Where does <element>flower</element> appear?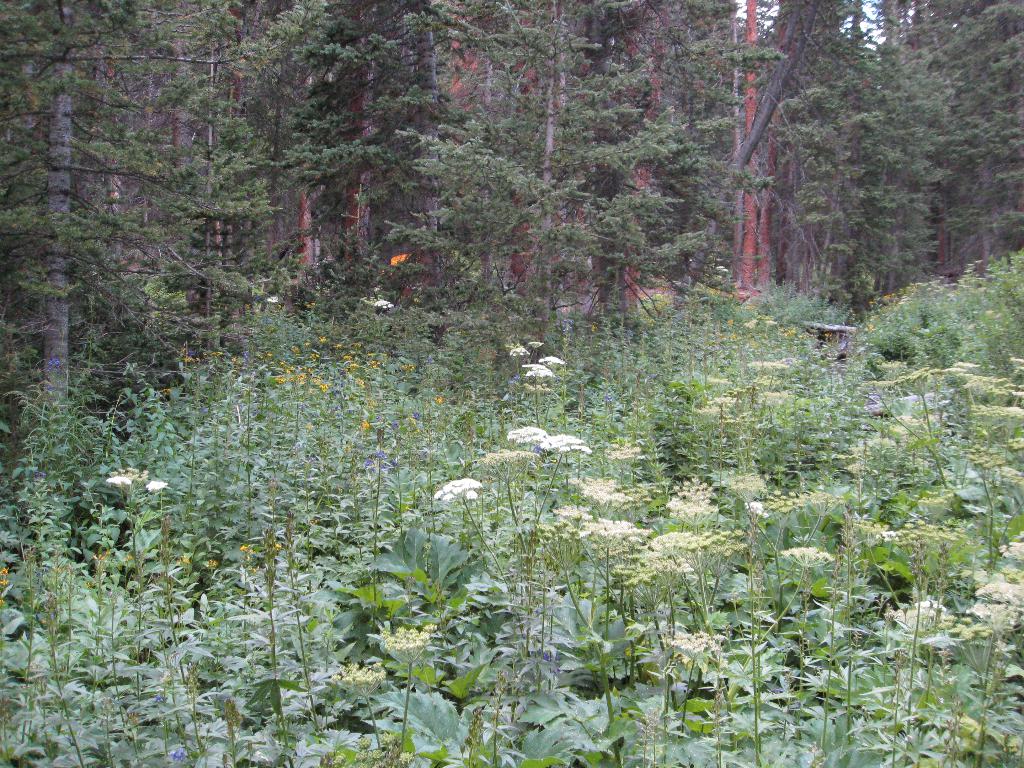
Appears at select_region(106, 462, 154, 484).
